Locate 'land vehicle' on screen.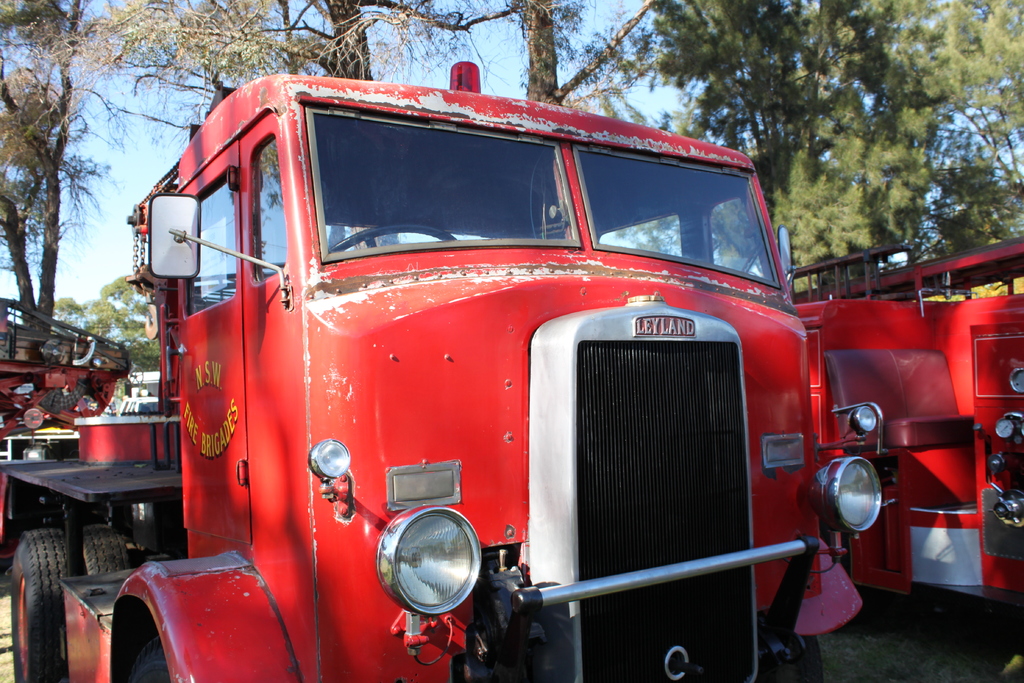
On screen at (111,371,168,407).
